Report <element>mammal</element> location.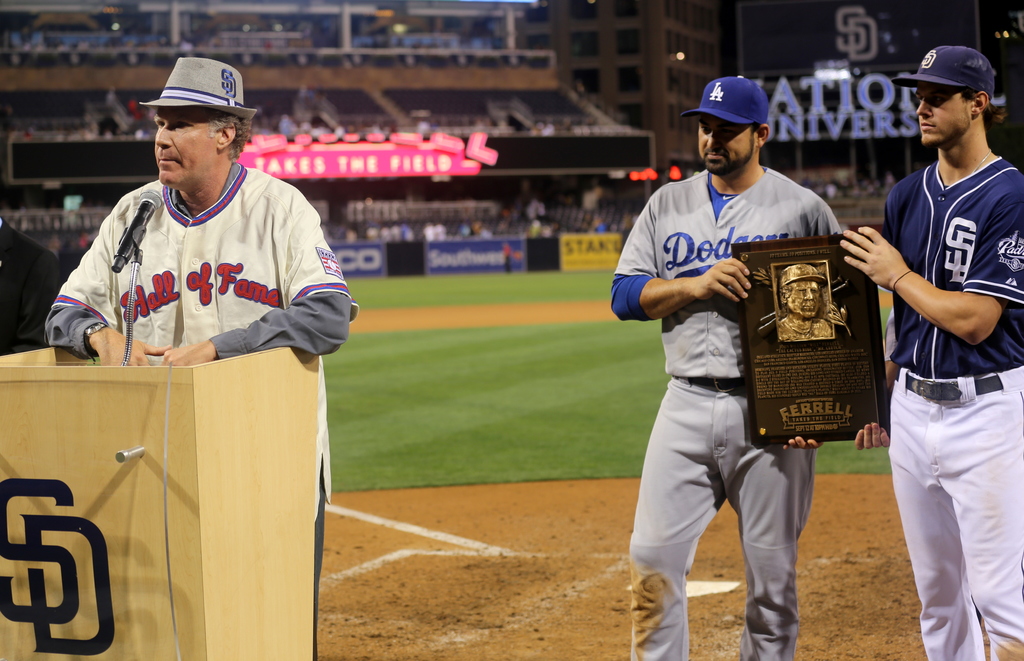
Report: [left=527, top=197, right=537, bottom=222].
